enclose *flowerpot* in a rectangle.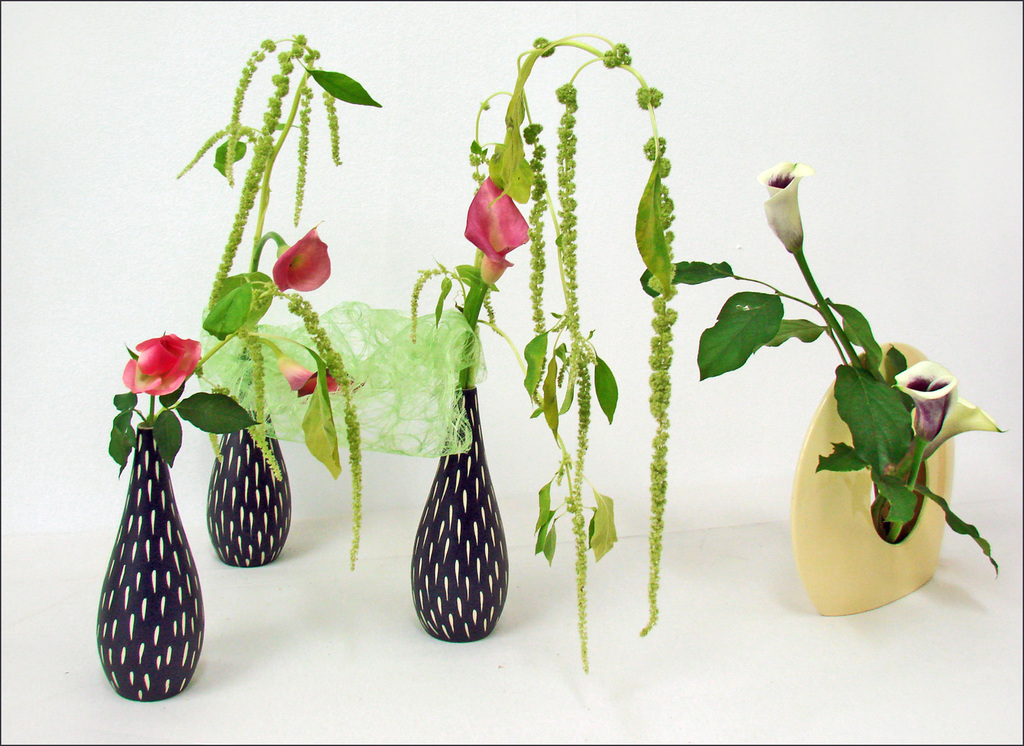
(x1=796, y1=314, x2=983, y2=615).
